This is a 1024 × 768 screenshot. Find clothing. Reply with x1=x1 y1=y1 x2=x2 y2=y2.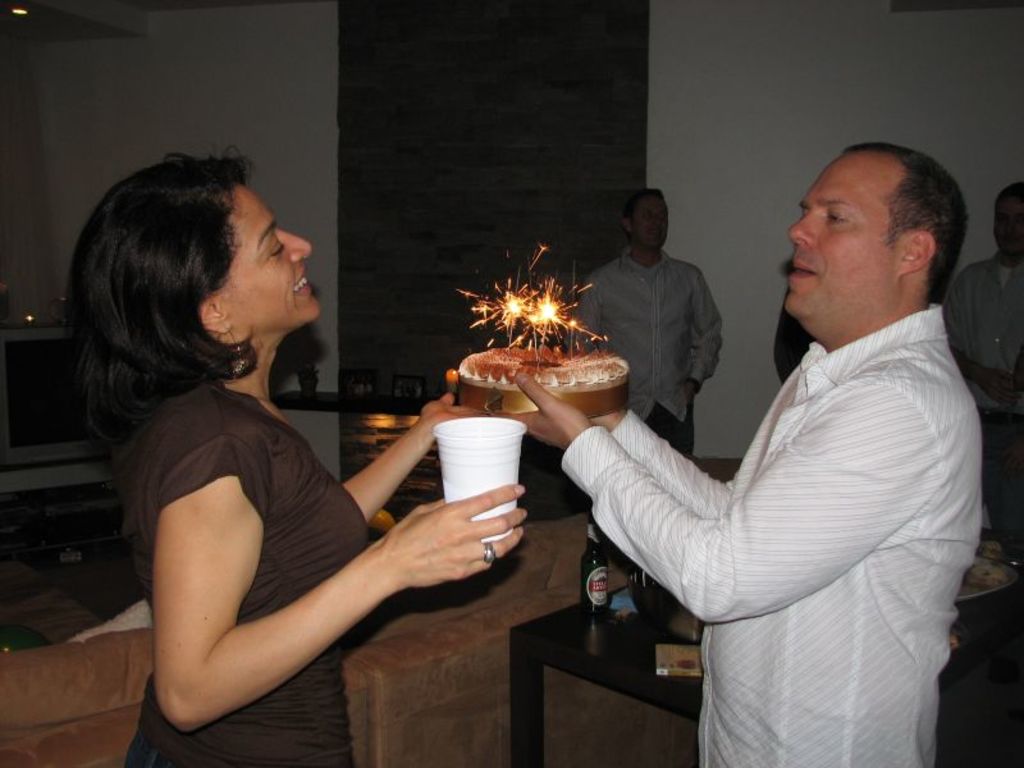
x1=765 y1=284 x2=814 y2=385.
